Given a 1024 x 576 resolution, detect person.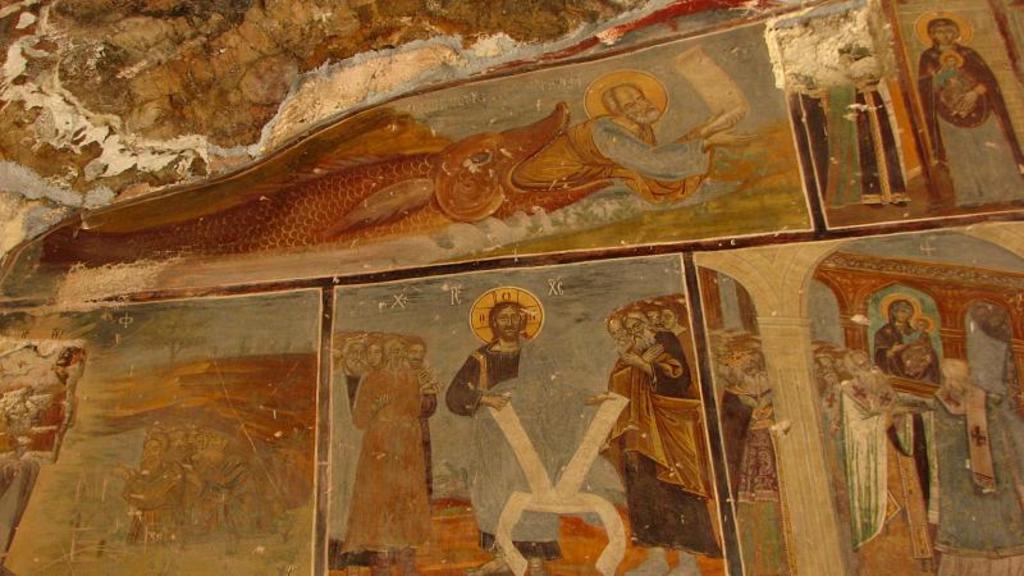
(870, 298, 933, 507).
